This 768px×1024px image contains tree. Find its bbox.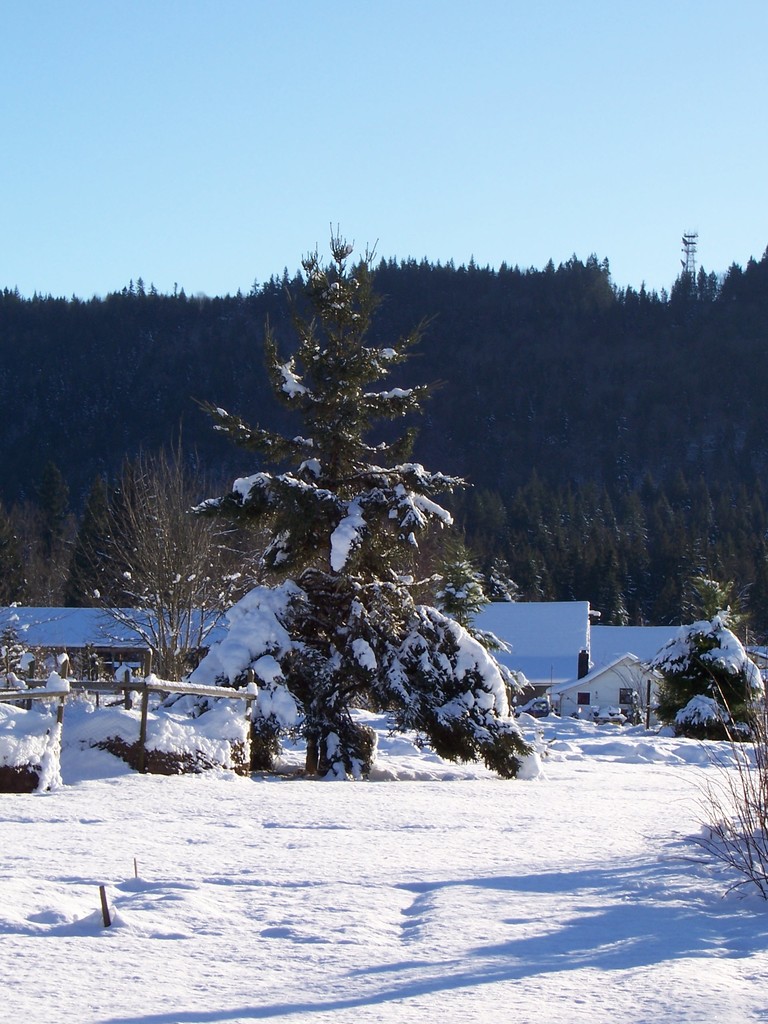
639,612,763,737.
